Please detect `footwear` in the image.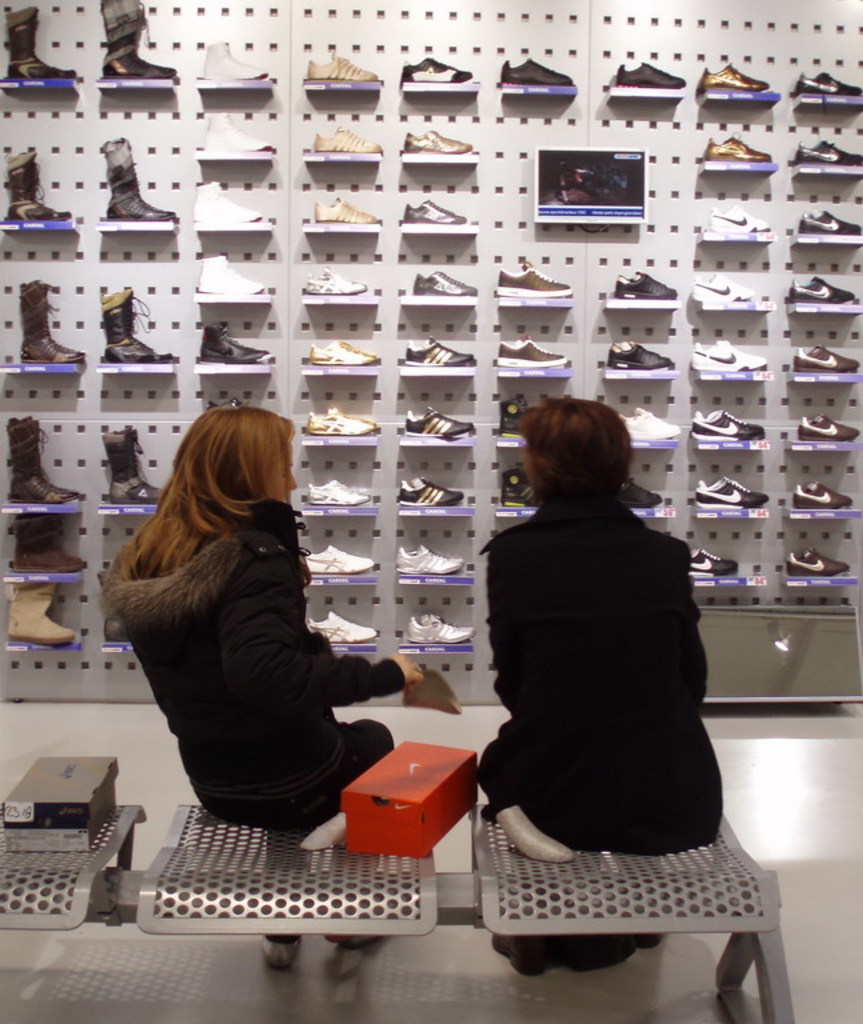
box(498, 56, 572, 88).
